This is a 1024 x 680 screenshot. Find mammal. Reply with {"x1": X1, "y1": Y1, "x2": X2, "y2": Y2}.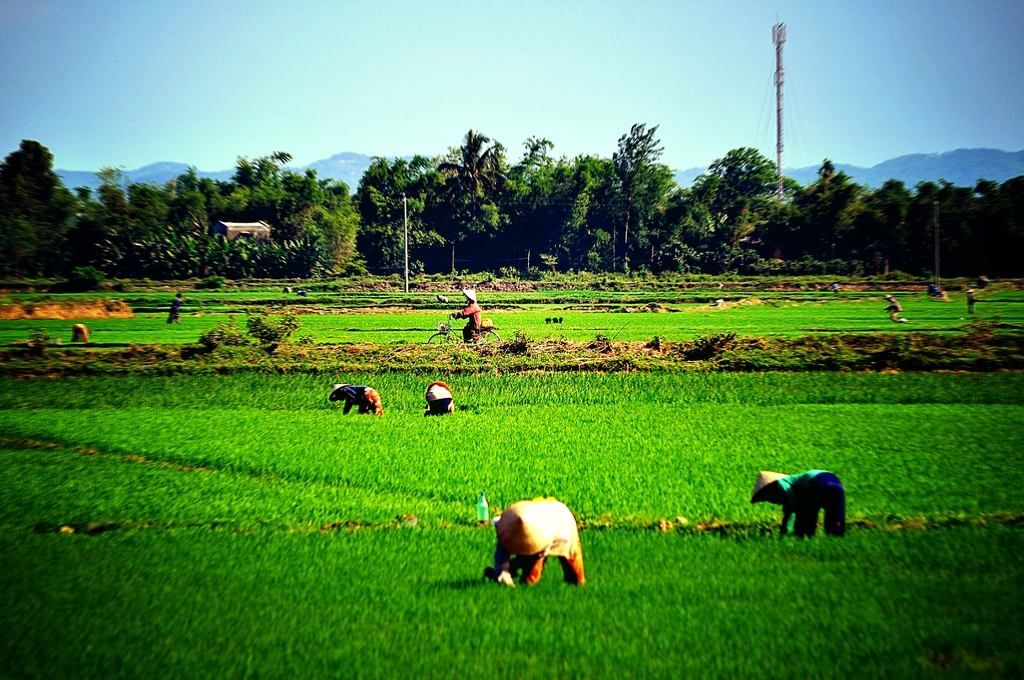
{"x1": 758, "y1": 465, "x2": 859, "y2": 533}.
